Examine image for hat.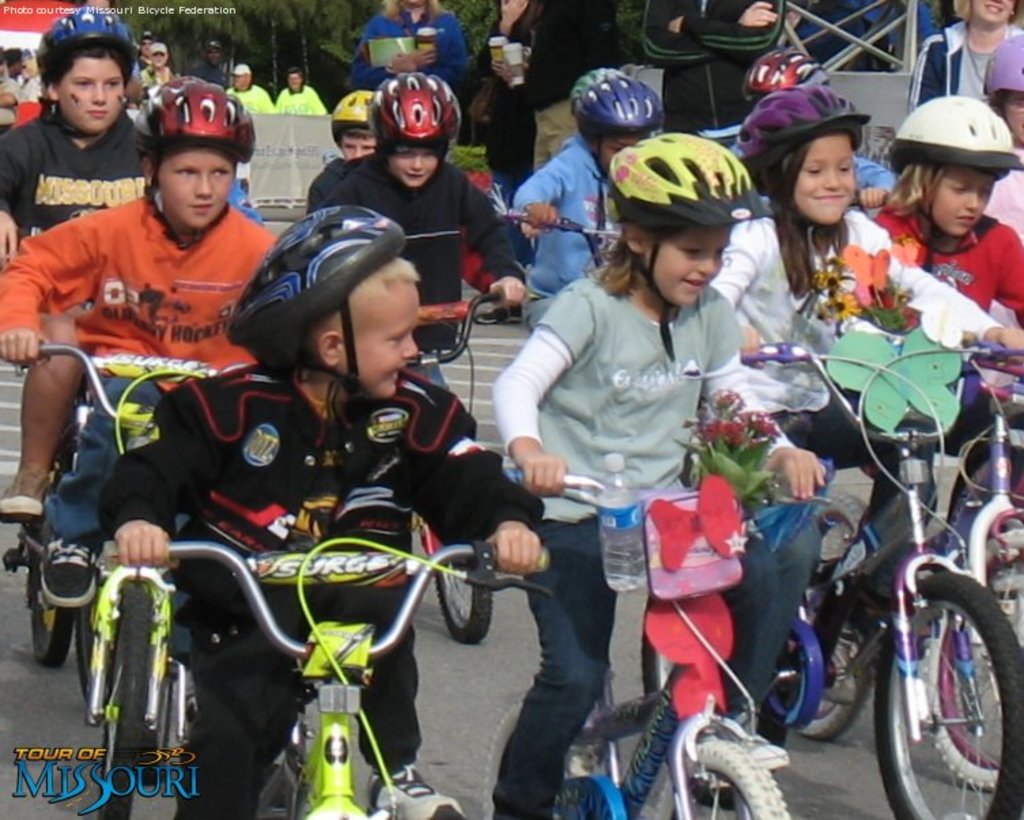
Examination result: bbox=[148, 42, 169, 56].
